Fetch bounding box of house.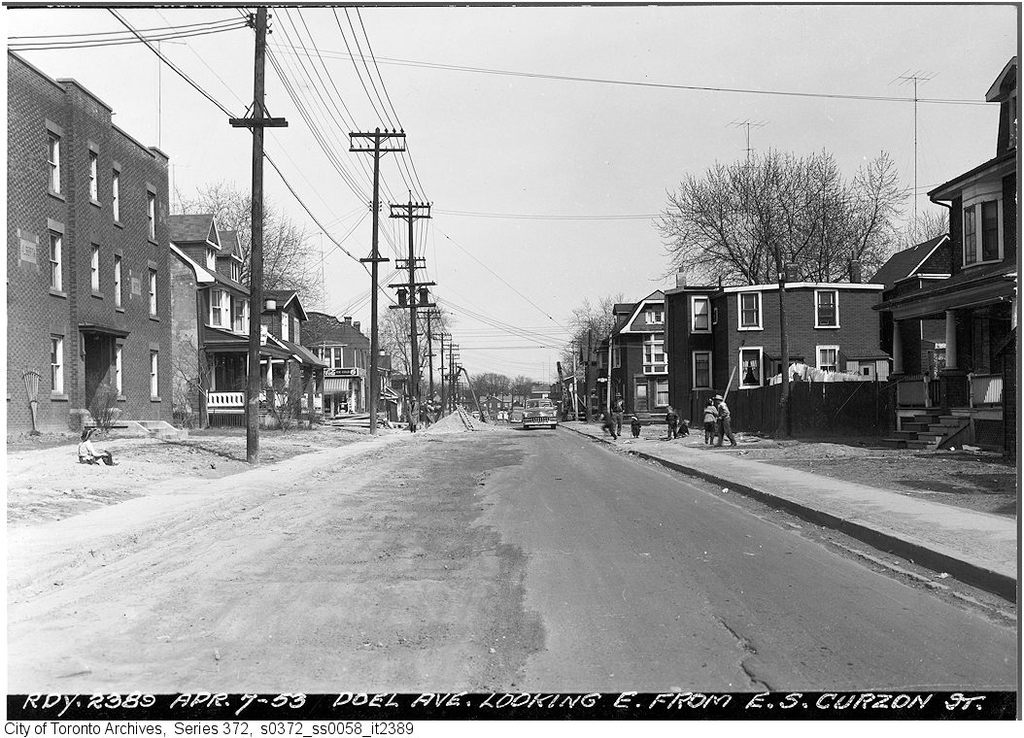
Bbox: region(583, 344, 618, 429).
